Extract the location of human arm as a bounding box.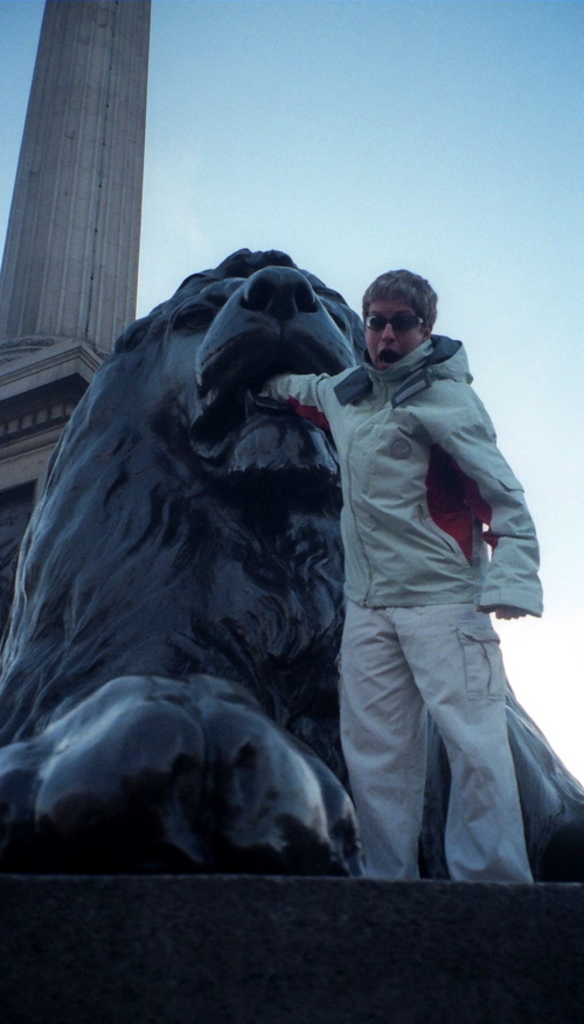
(256, 361, 338, 425).
